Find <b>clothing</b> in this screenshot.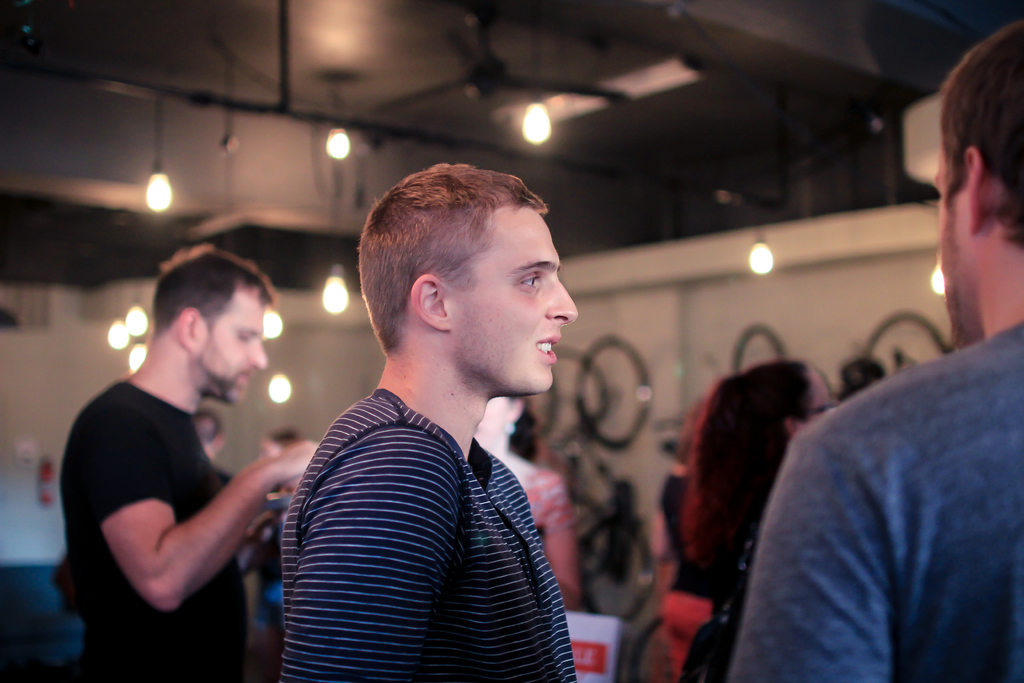
The bounding box for <b>clothing</b> is <box>256,332,609,675</box>.
